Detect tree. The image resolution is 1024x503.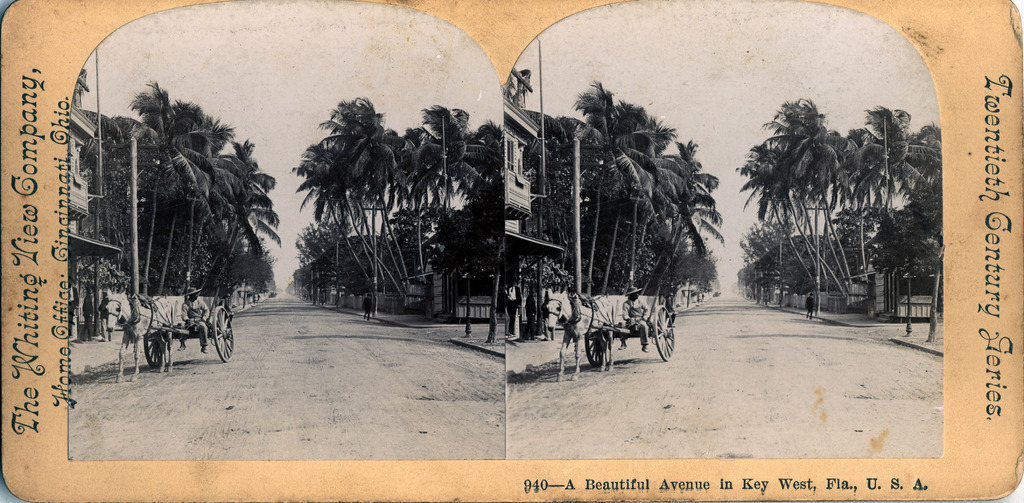
bbox(287, 89, 350, 308).
